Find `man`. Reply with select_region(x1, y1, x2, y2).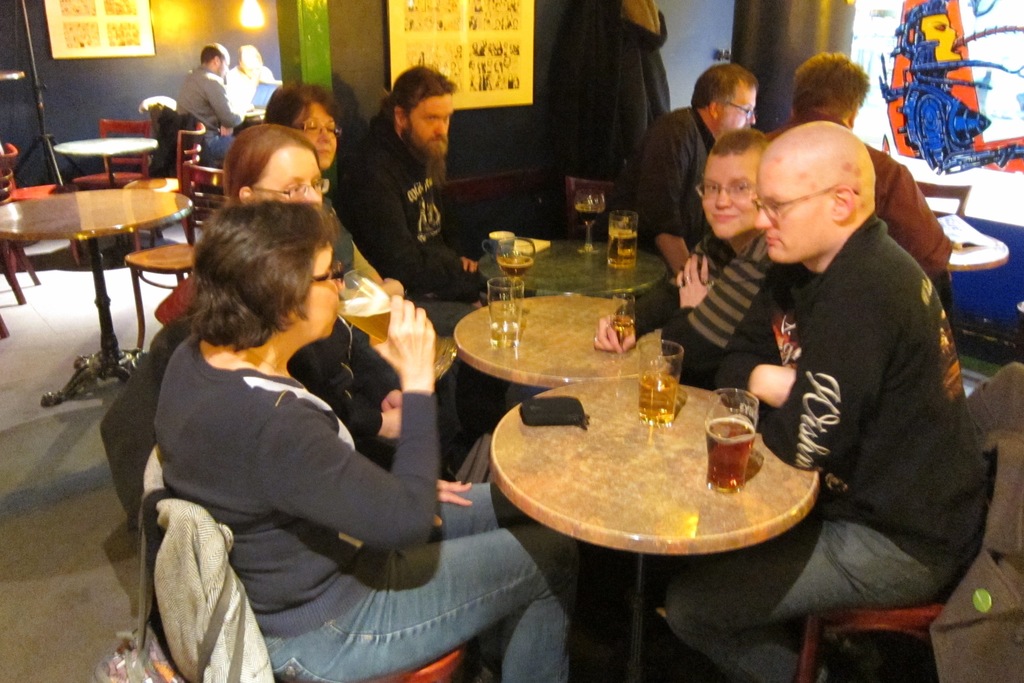
select_region(591, 130, 774, 391).
